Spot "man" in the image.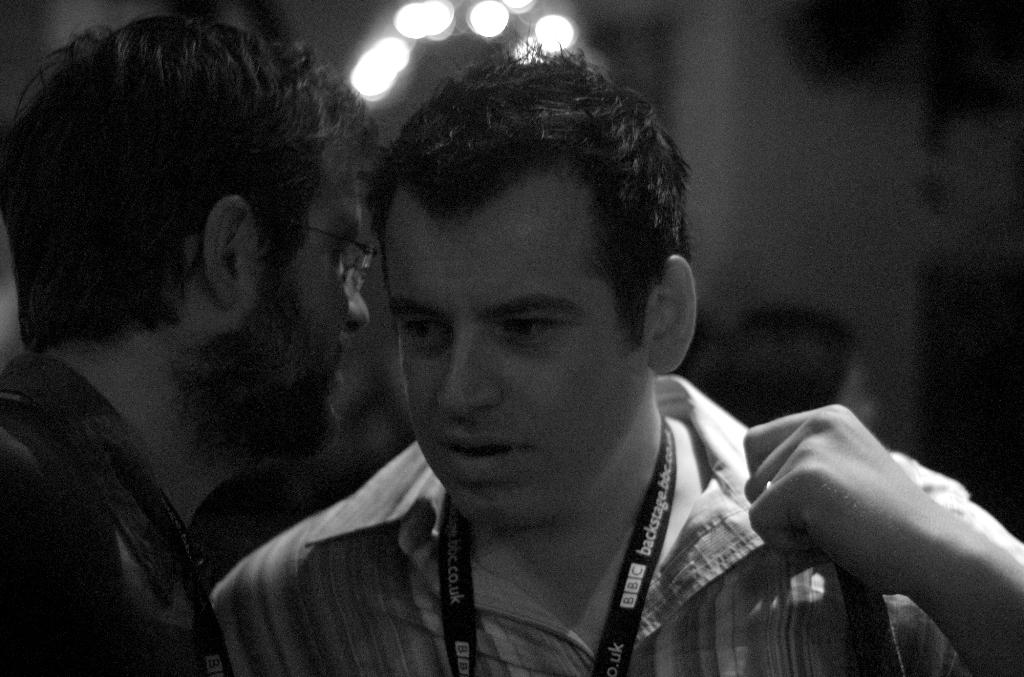
"man" found at bbox(232, 53, 893, 676).
